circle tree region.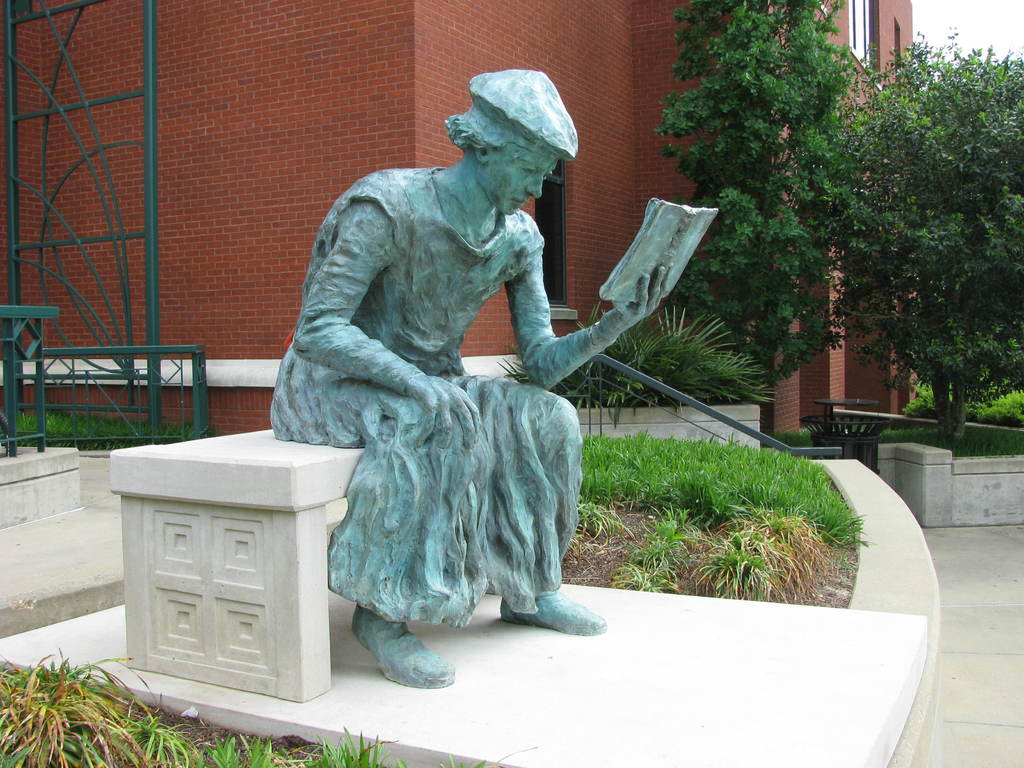
Region: 652:0:860:388.
